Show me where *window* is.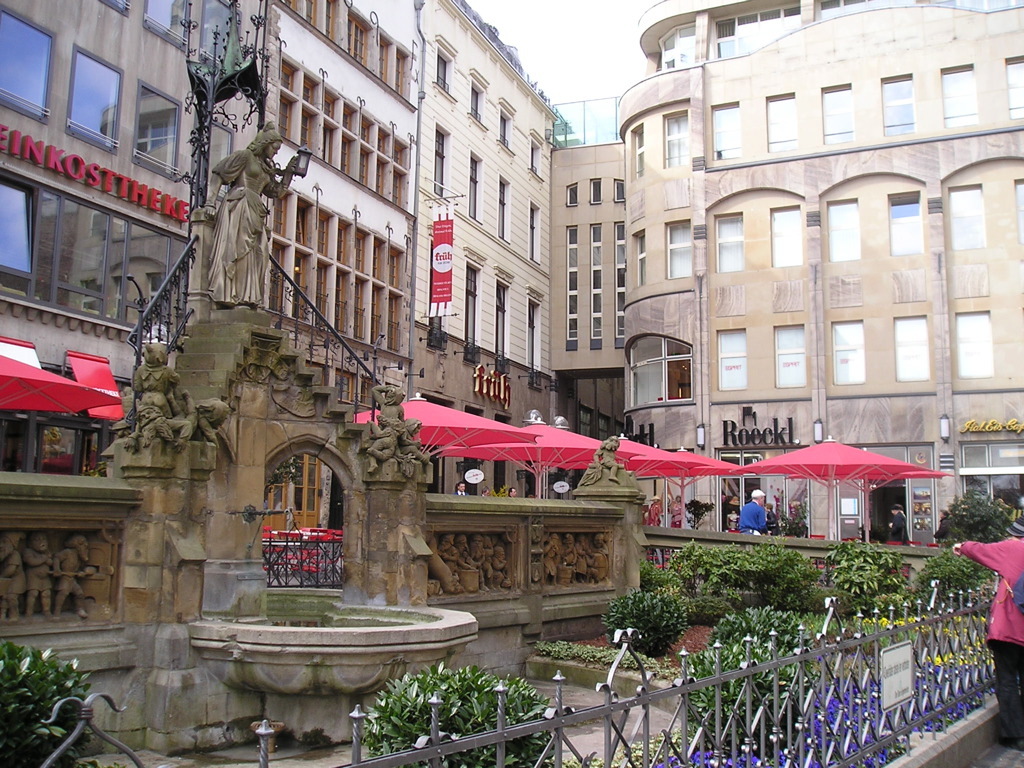
*window* is at BBox(438, 55, 456, 98).
